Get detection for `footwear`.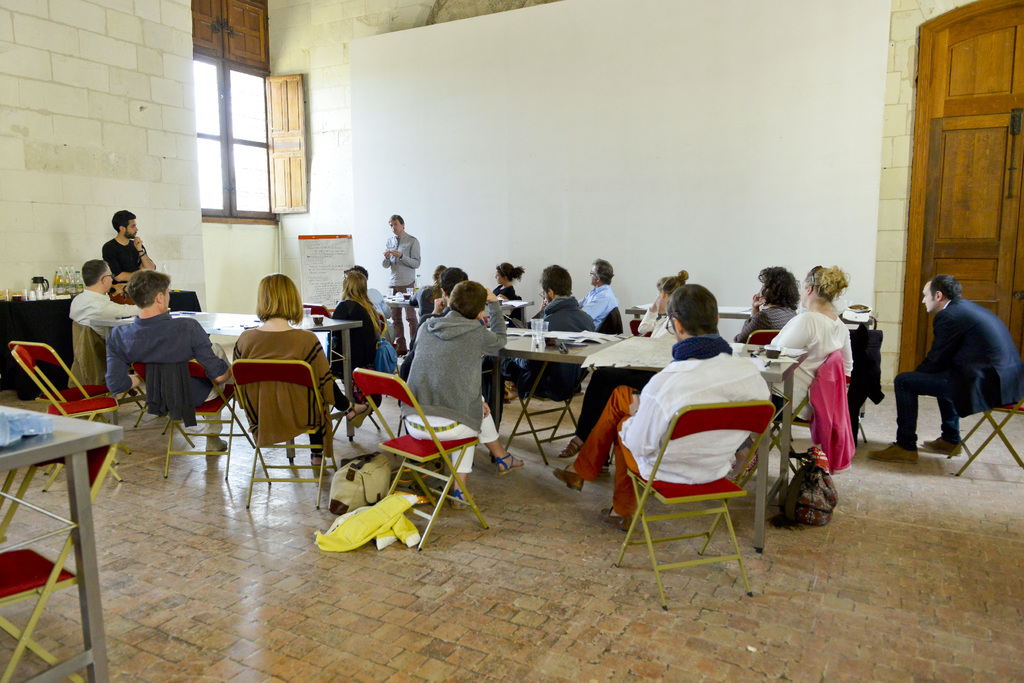
Detection: bbox=[204, 435, 228, 450].
